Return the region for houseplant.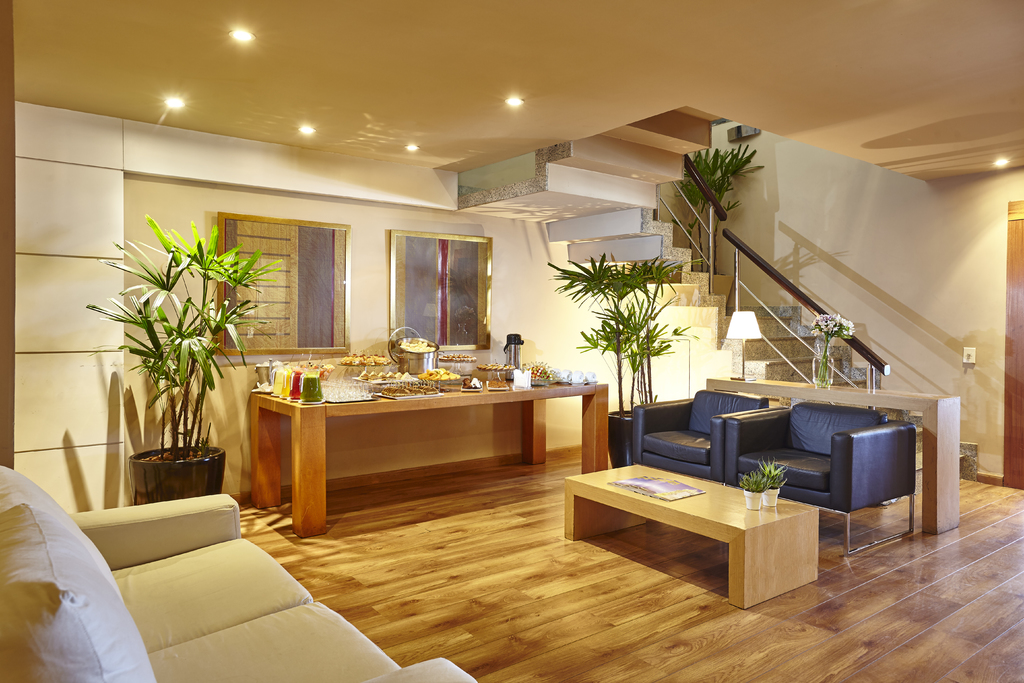
x1=81, y1=212, x2=285, y2=504.
